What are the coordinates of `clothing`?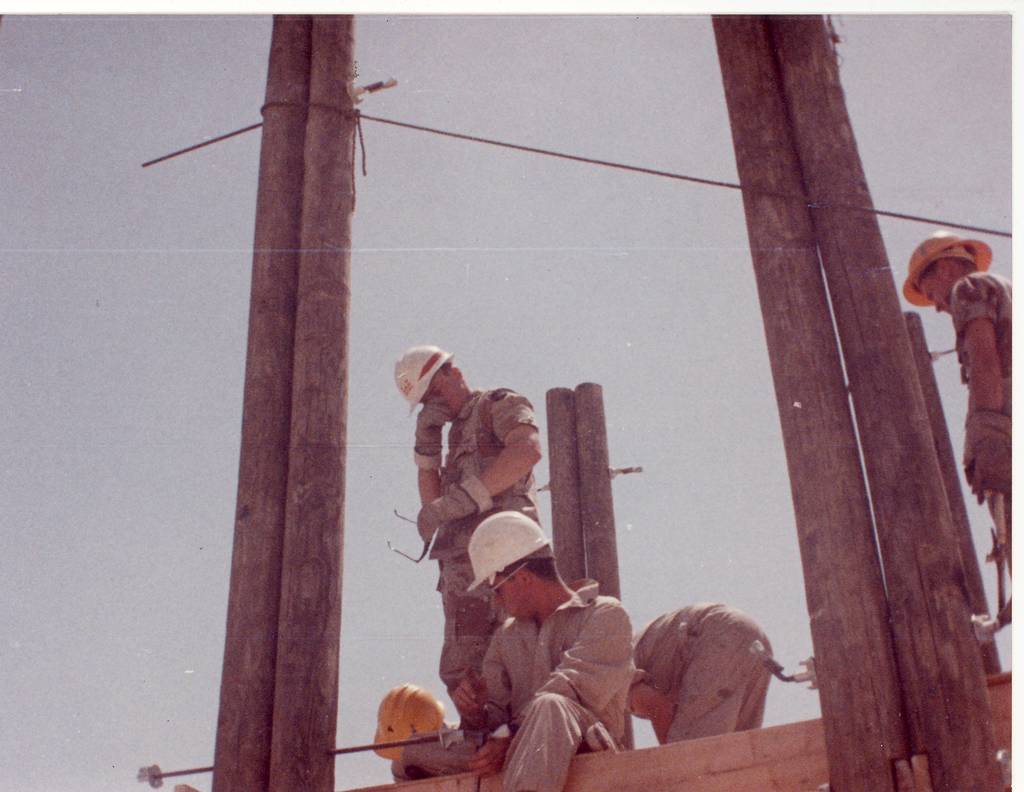
Rect(427, 387, 543, 724).
